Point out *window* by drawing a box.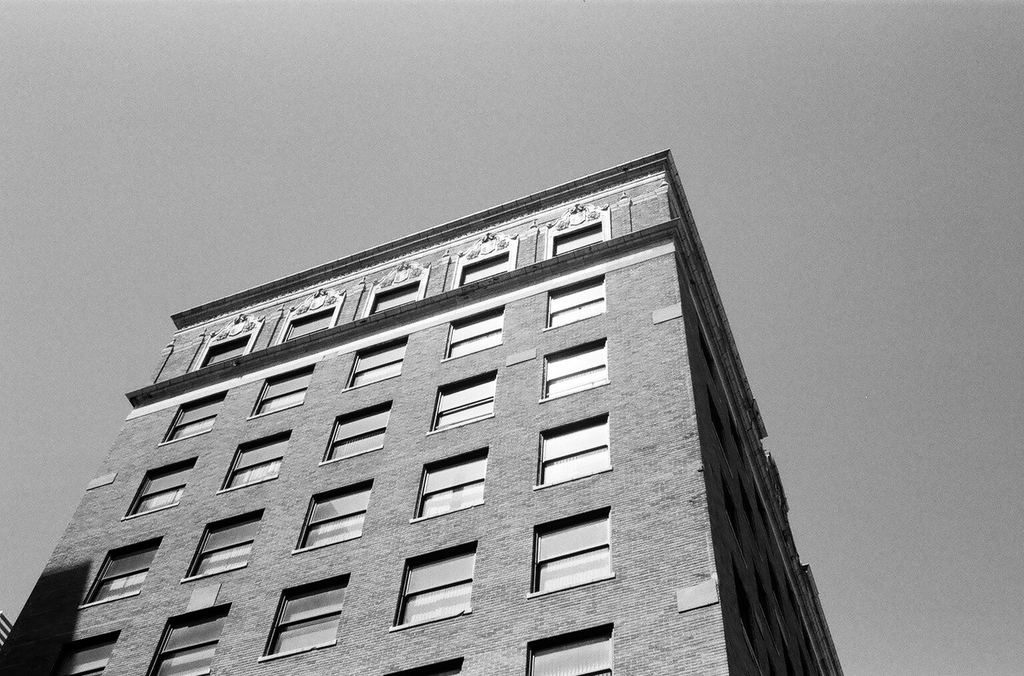
rect(48, 630, 120, 675).
